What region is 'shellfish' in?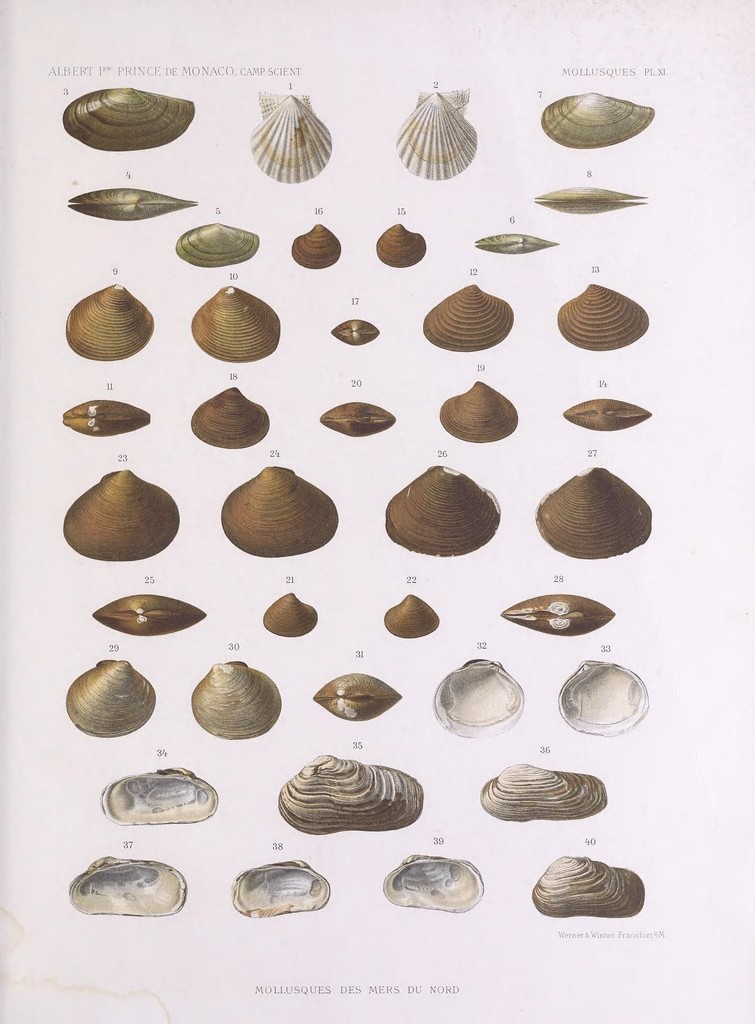
379, 848, 487, 918.
